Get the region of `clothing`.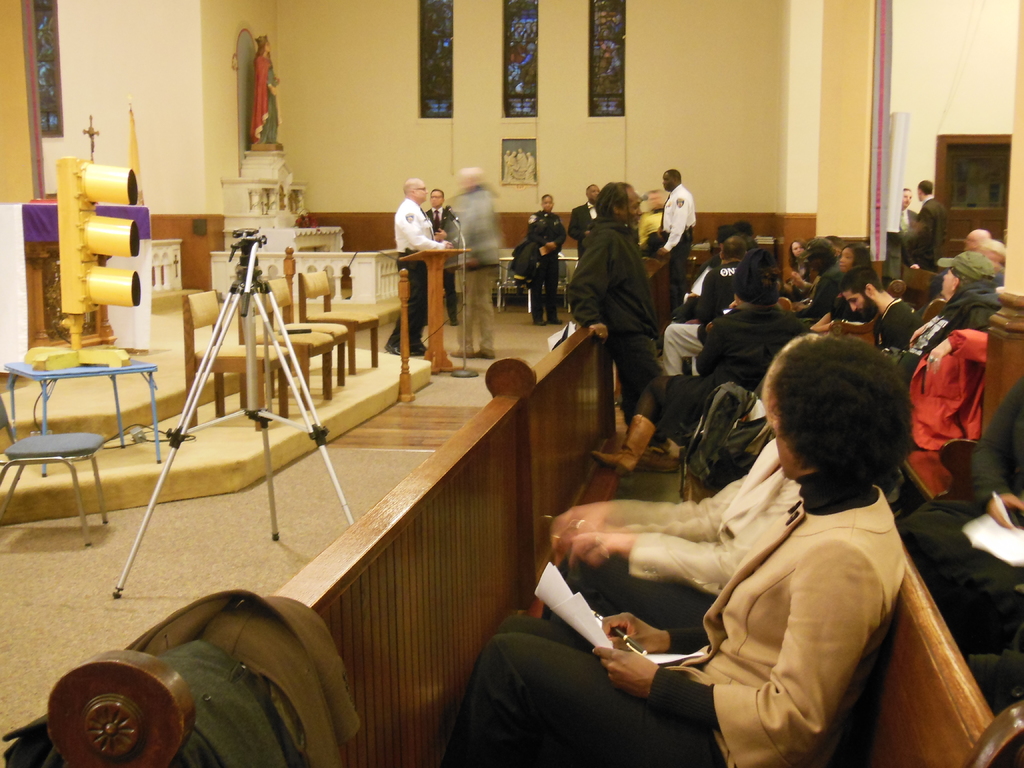
x1=911, y1=326, x2=990, y2=497.
